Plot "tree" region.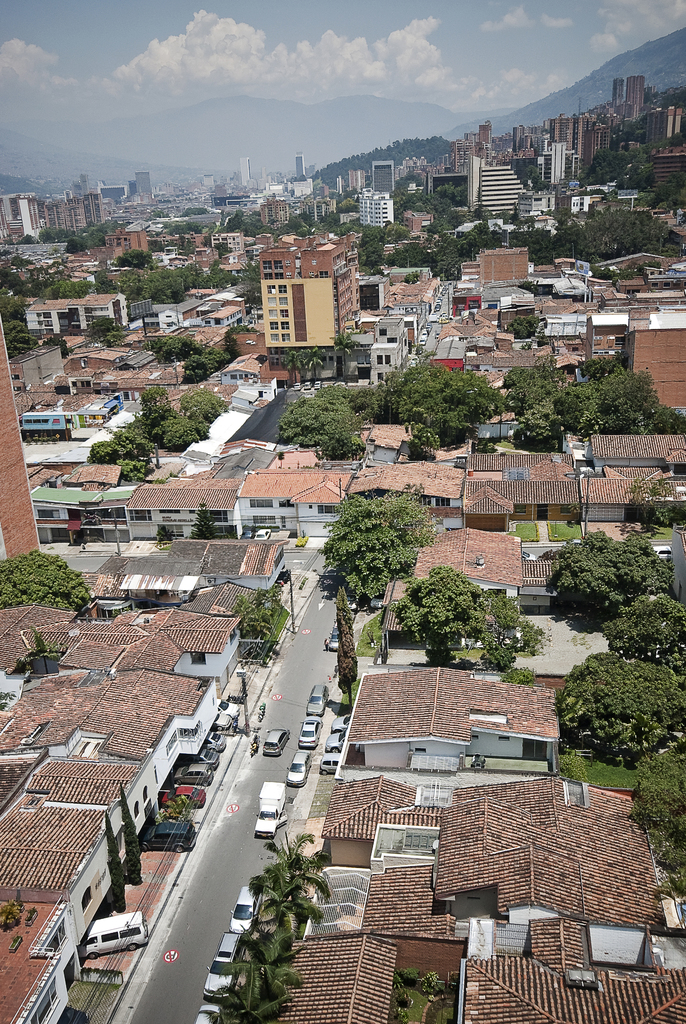
Plotted at <box>114,268,154,301</box>.
